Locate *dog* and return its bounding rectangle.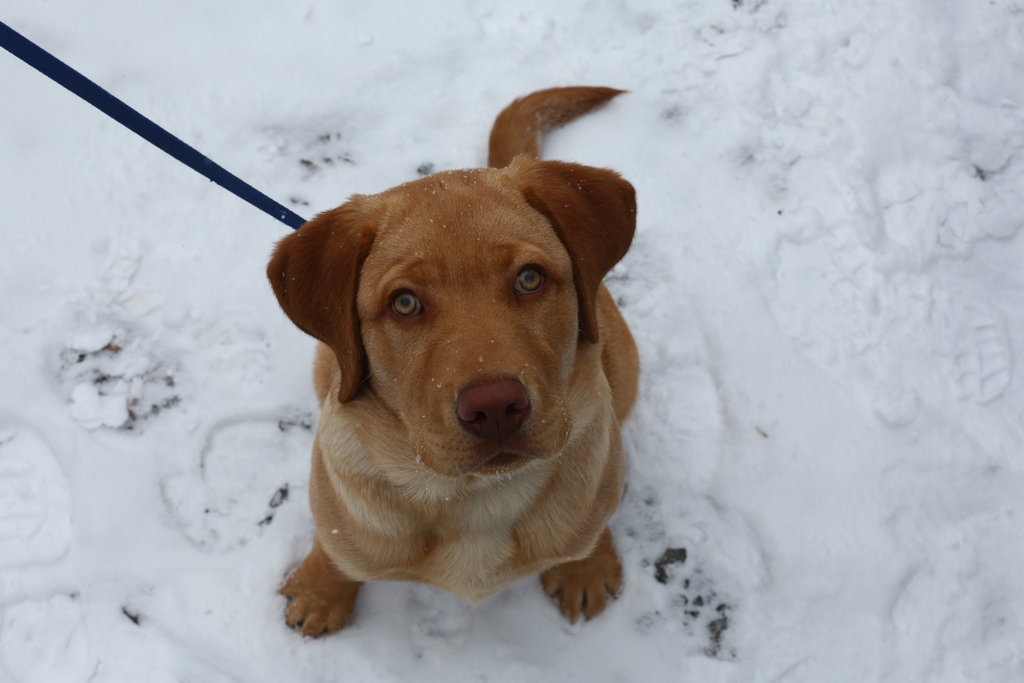
detection(276, 84, 639, 637).
